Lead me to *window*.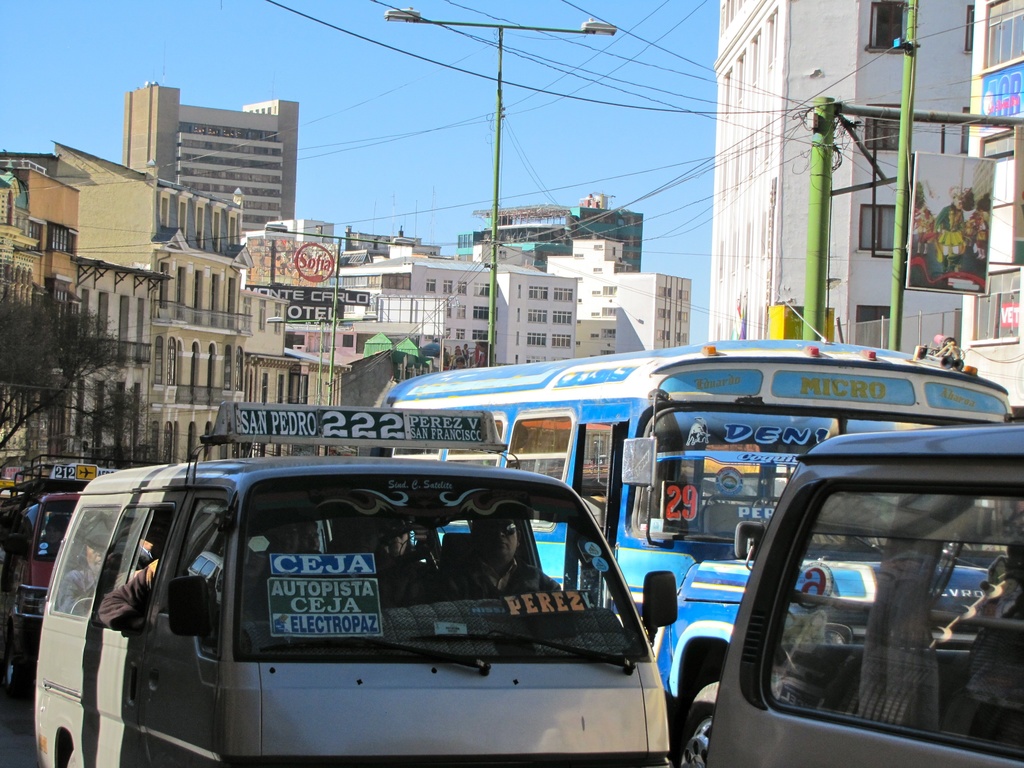
Lead to <bbox>547, 331, 572, 349</bbox>.
